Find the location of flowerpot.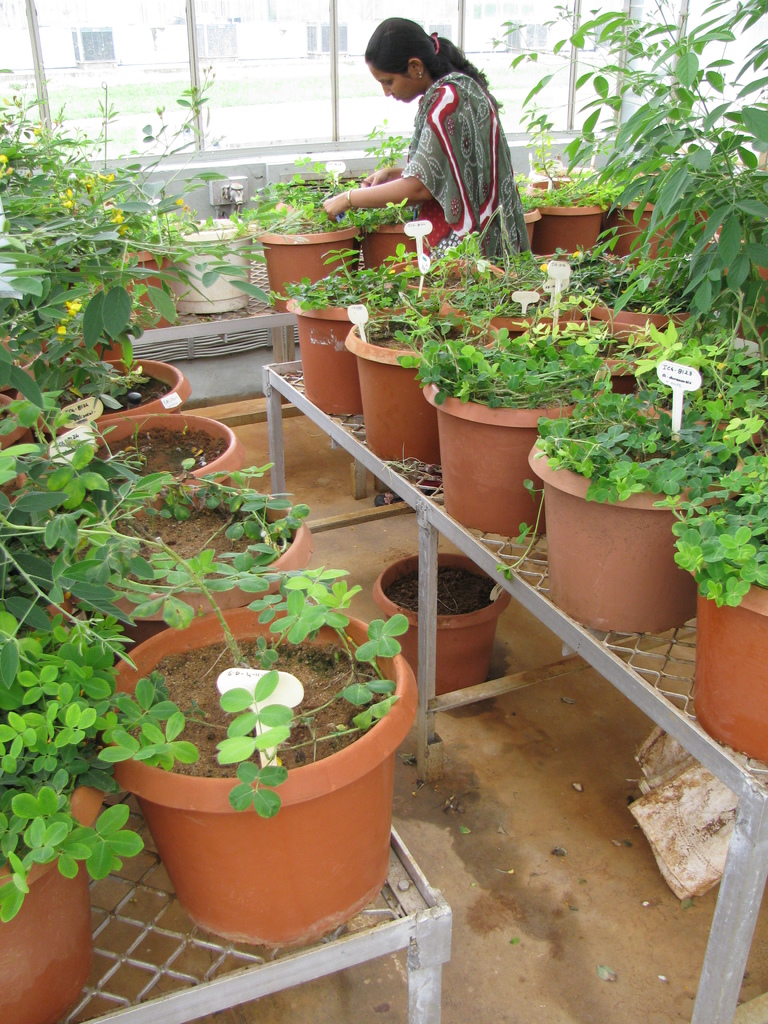
Location: crop(343, 303, 502, 475).
